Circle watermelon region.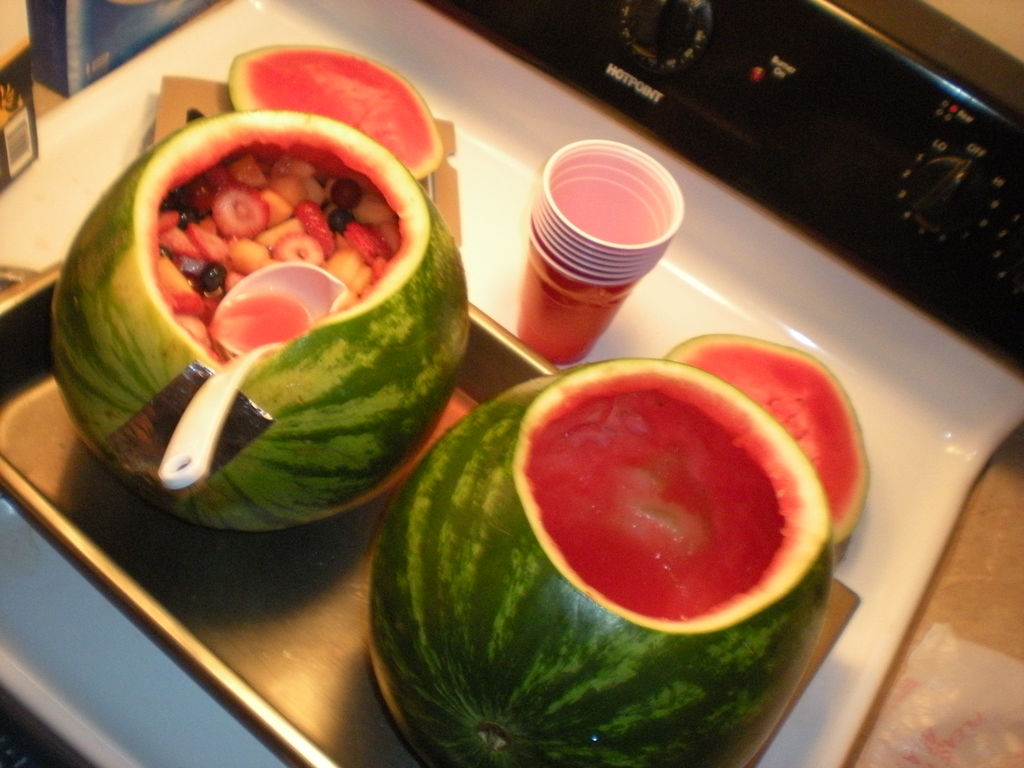
Region: x1=51, y1=115, x2=475, y2=529.
